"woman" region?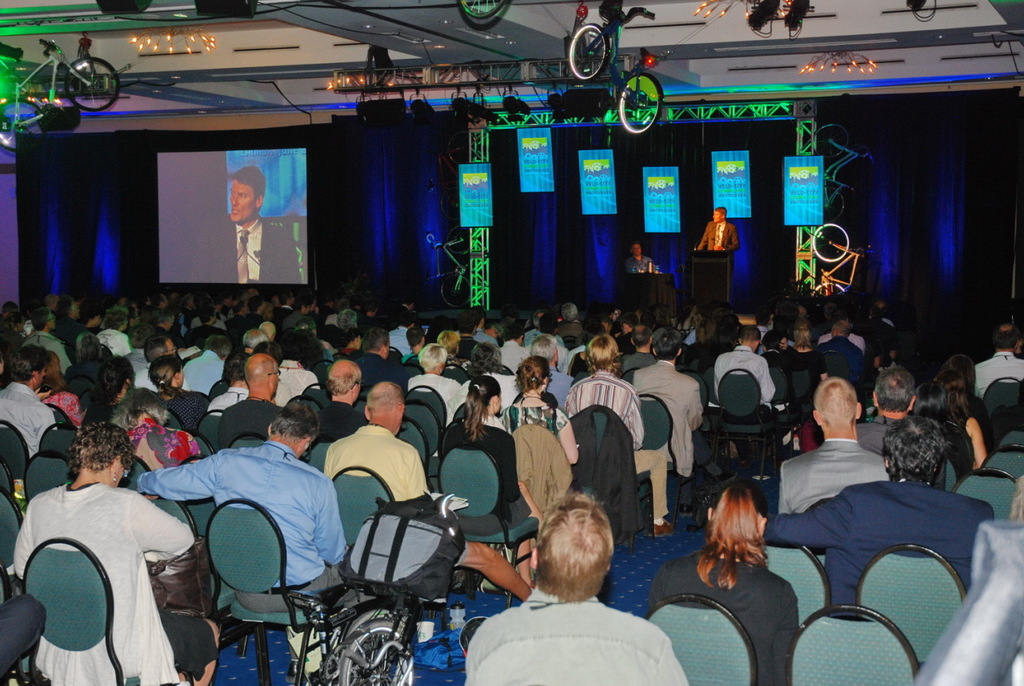
{"x1": 908, "y1": 379, "x2": 974, "y2": 484}
